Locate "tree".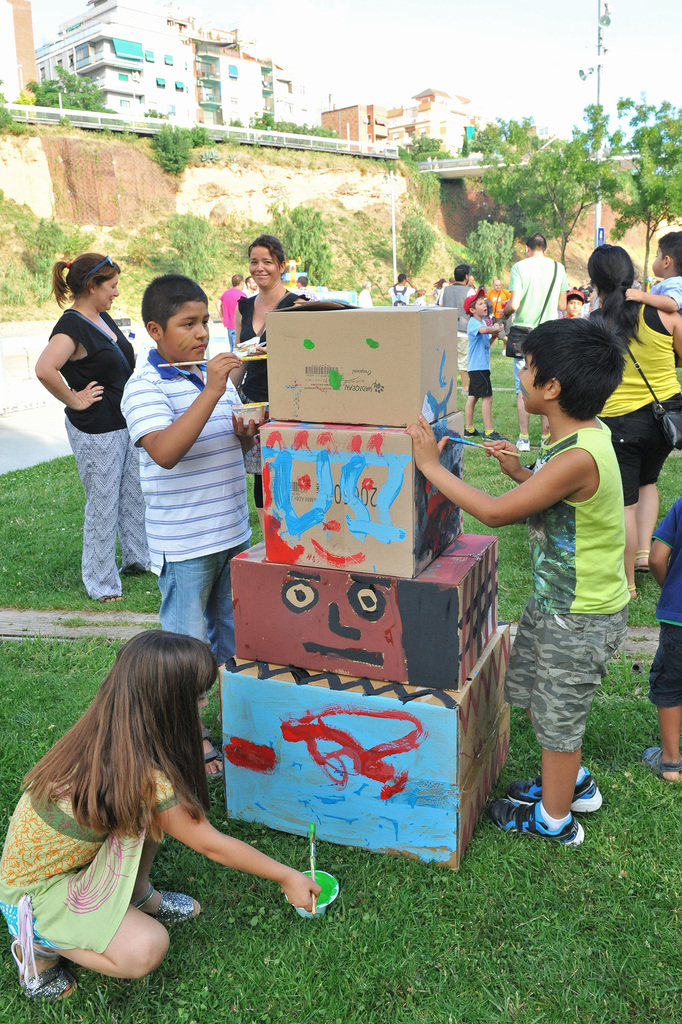
Bounding box: <box>165,210,216,285</box>.
